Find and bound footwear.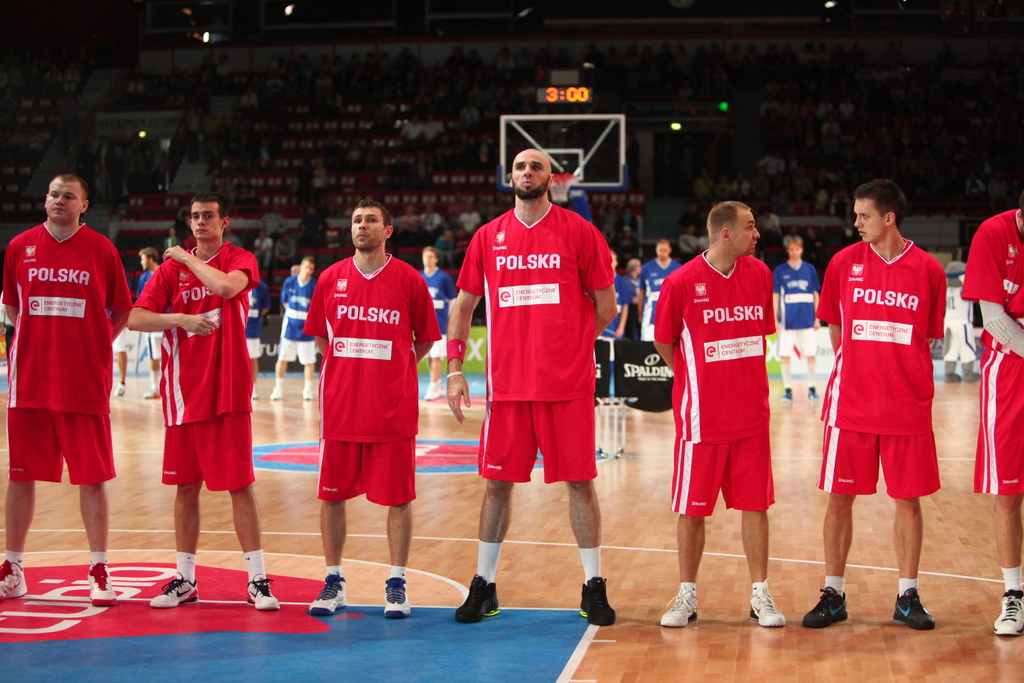
Bound: (left=778, top=386, right=792, bottom=399).
